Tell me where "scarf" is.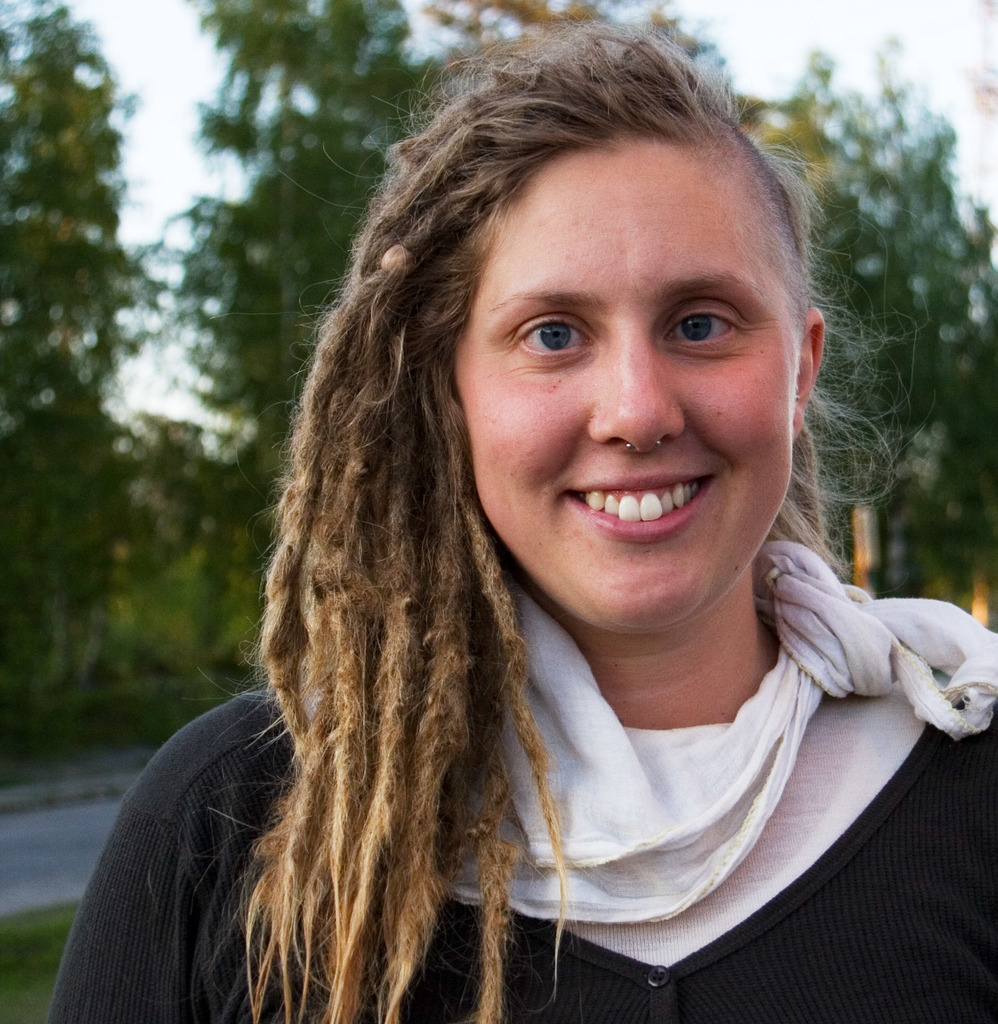
"scarf" is at locate(439, 538, 997, 929).
